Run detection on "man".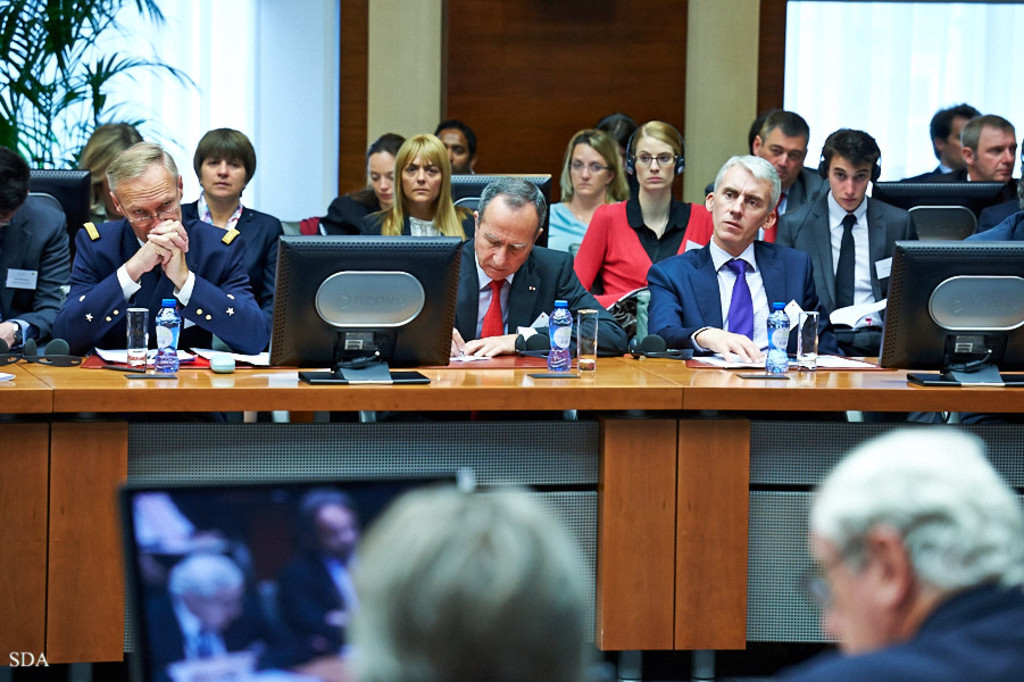
Result: bbox(789, 423, 1023, 681).
